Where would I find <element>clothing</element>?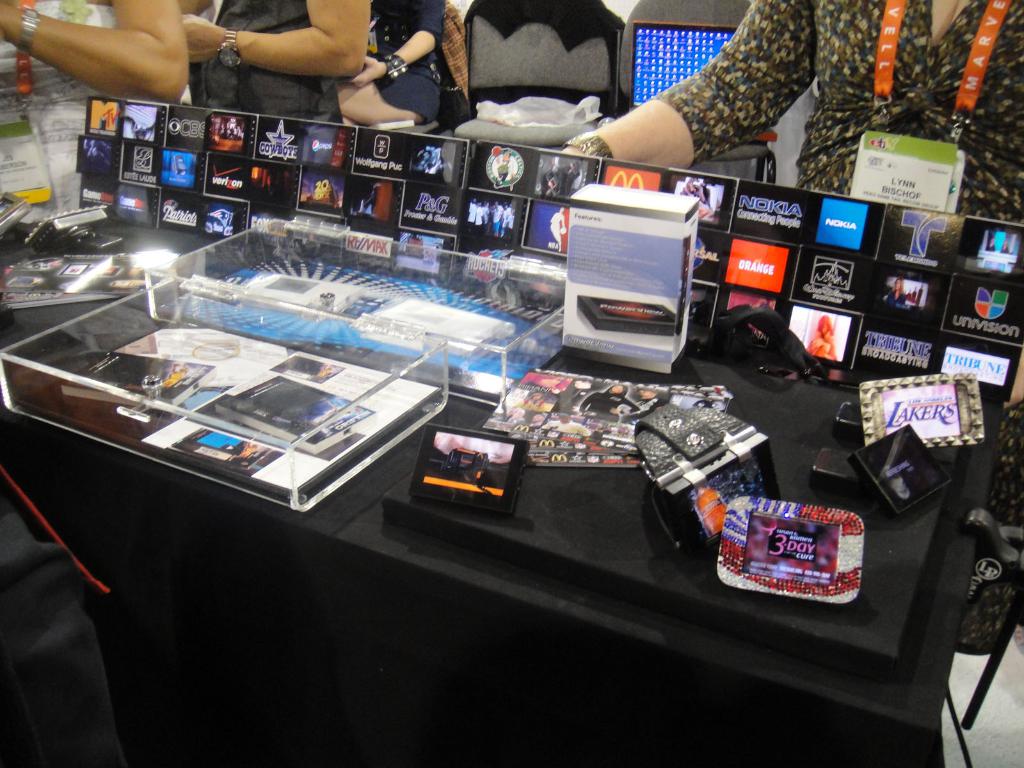
At left=652, top=0, right=1023, bottom=226.
